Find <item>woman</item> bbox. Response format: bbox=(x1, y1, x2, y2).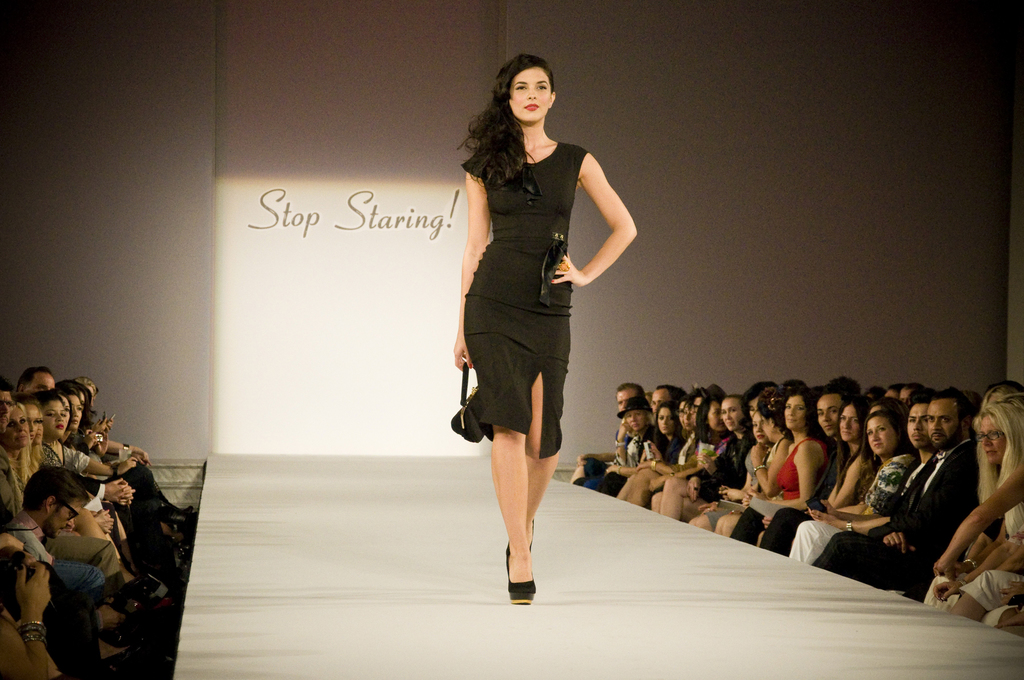
bbox=(449, 83, 622, 535).
